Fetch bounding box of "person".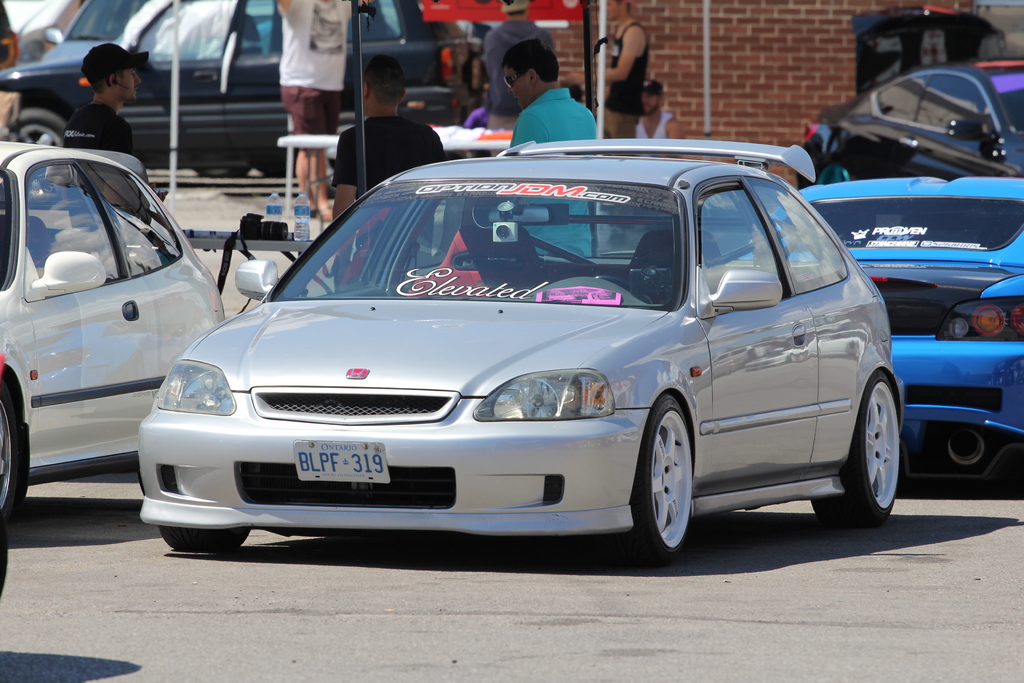
Bbox: (x1=625, y1=75, x2=678, y2=135).
